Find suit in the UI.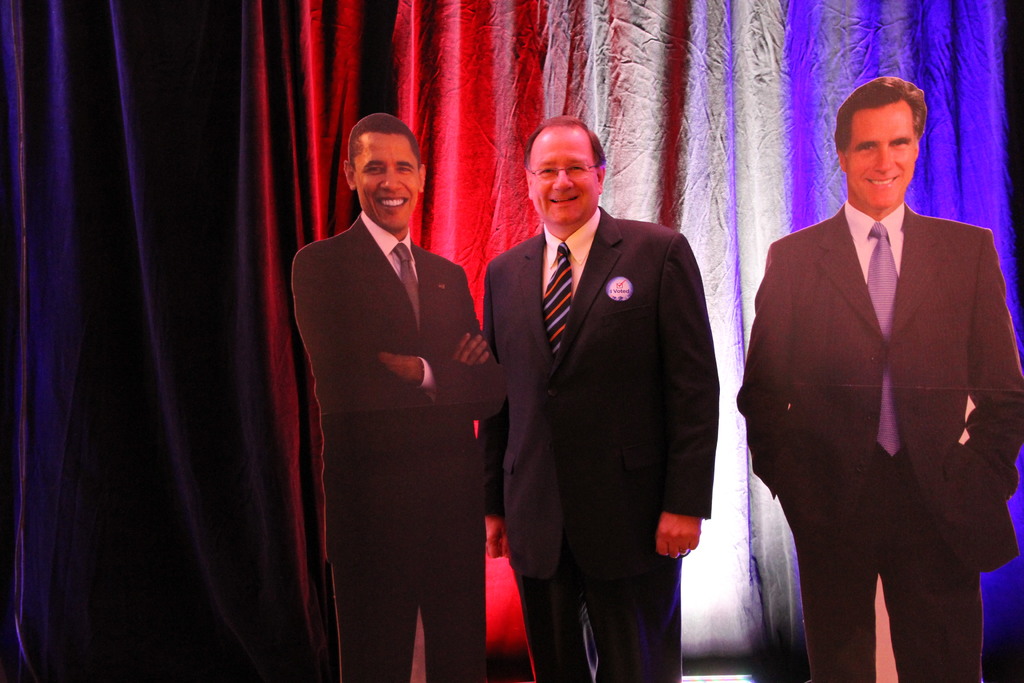
UI element at (x1=739, y1=201, x2=1023, y2=682).
